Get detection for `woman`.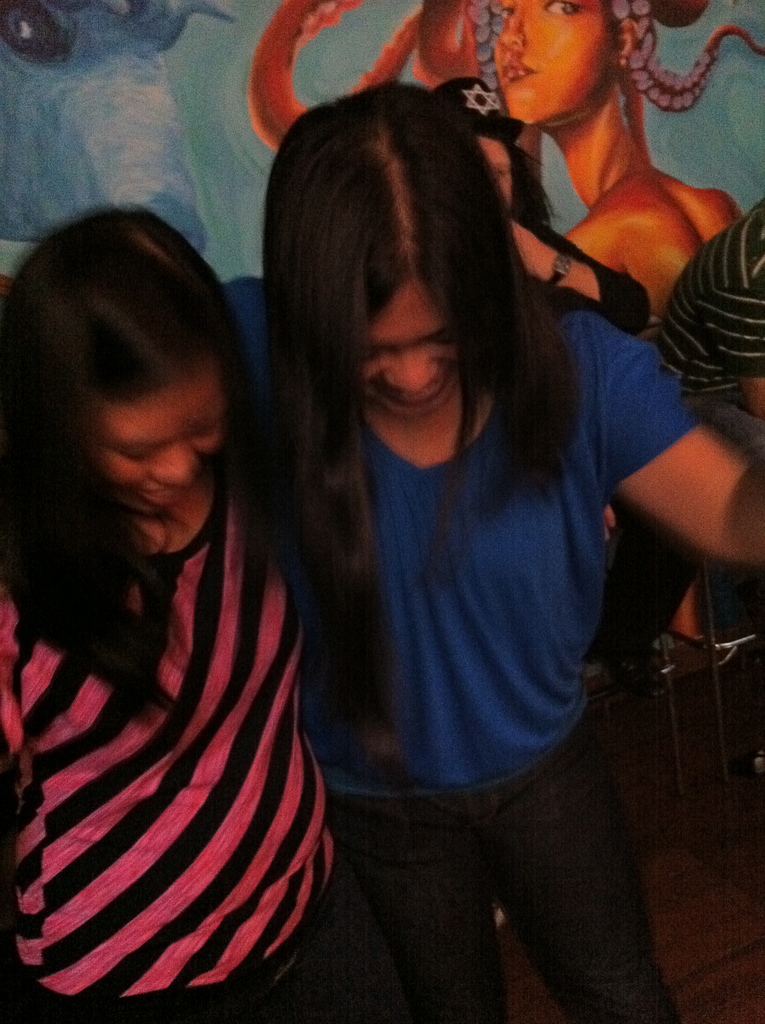
Detection: BBox(4, 106, 416, 1009).
